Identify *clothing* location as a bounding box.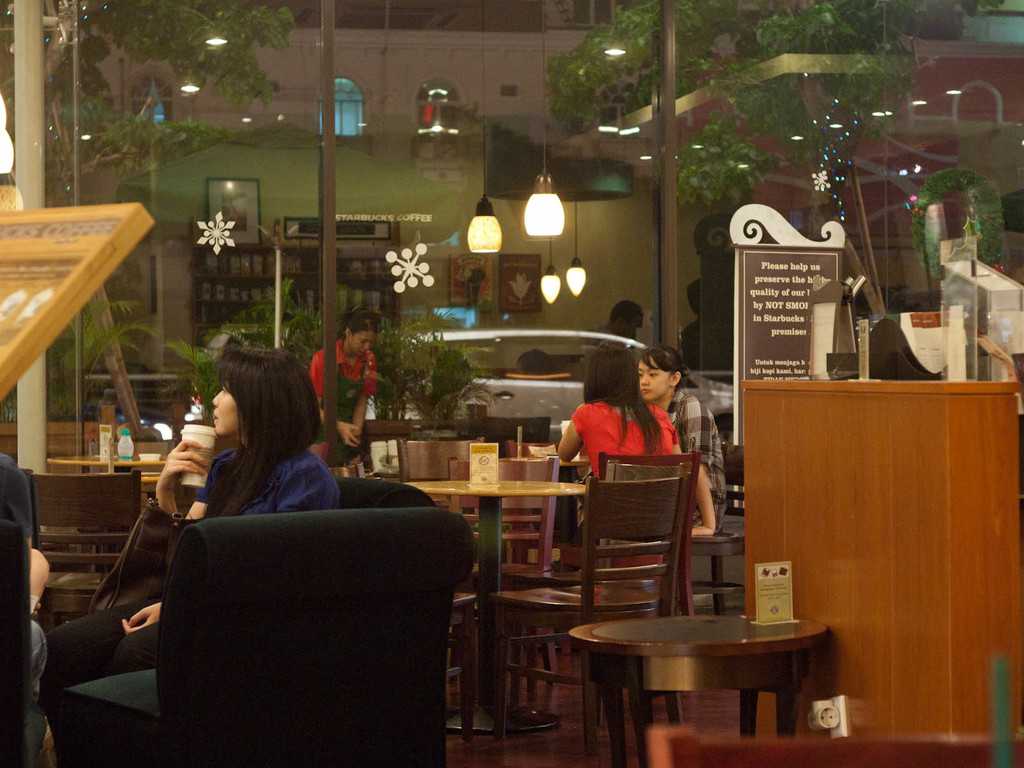
pyautogui.locateOnScreen(556, 390, 664, 479).
